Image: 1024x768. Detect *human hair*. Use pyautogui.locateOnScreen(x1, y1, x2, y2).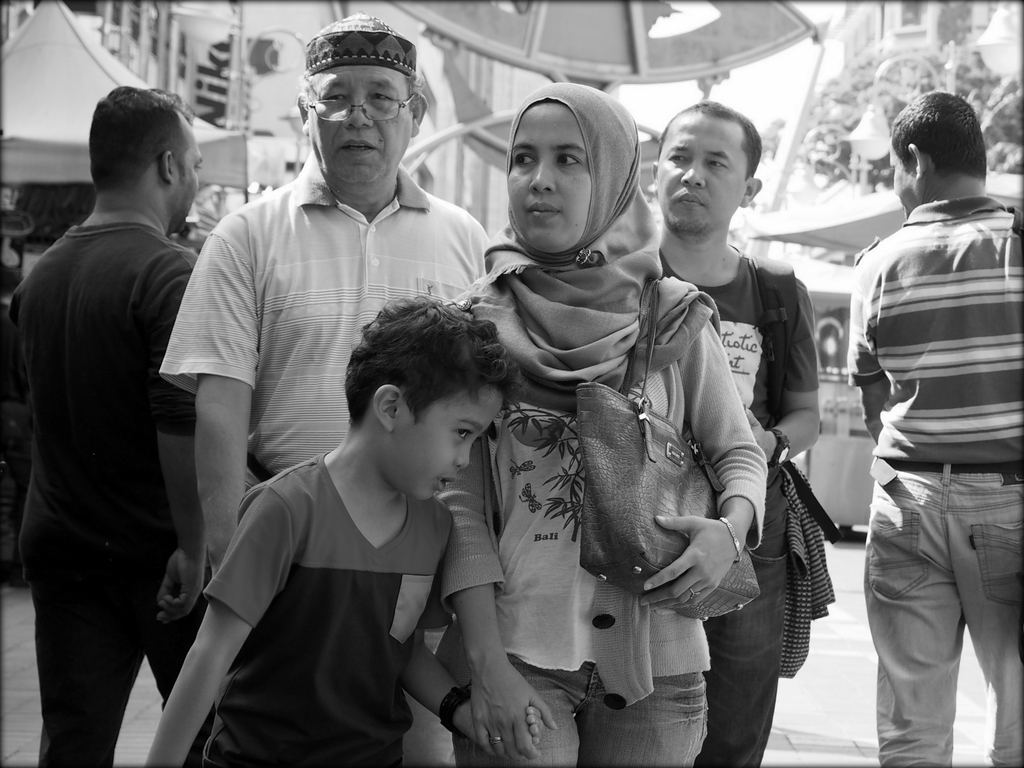
pyautogui.locateOnScreen(652, 97, 768, 180).
